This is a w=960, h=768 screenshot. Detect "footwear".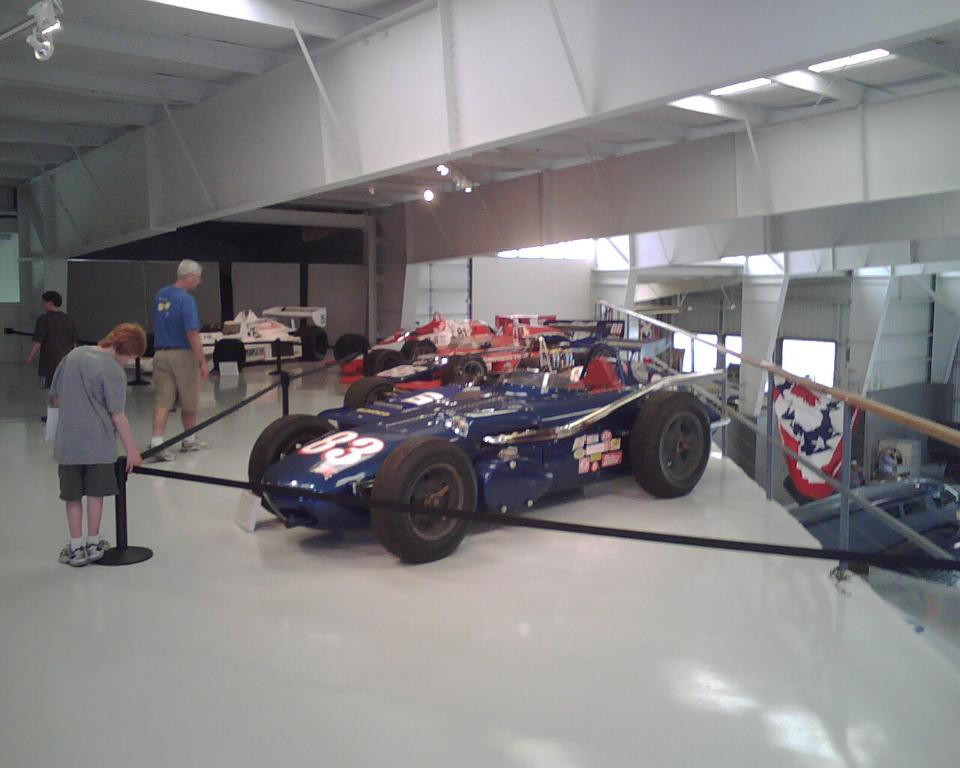
x1=150, y1=445, x2=182, y2=469.
